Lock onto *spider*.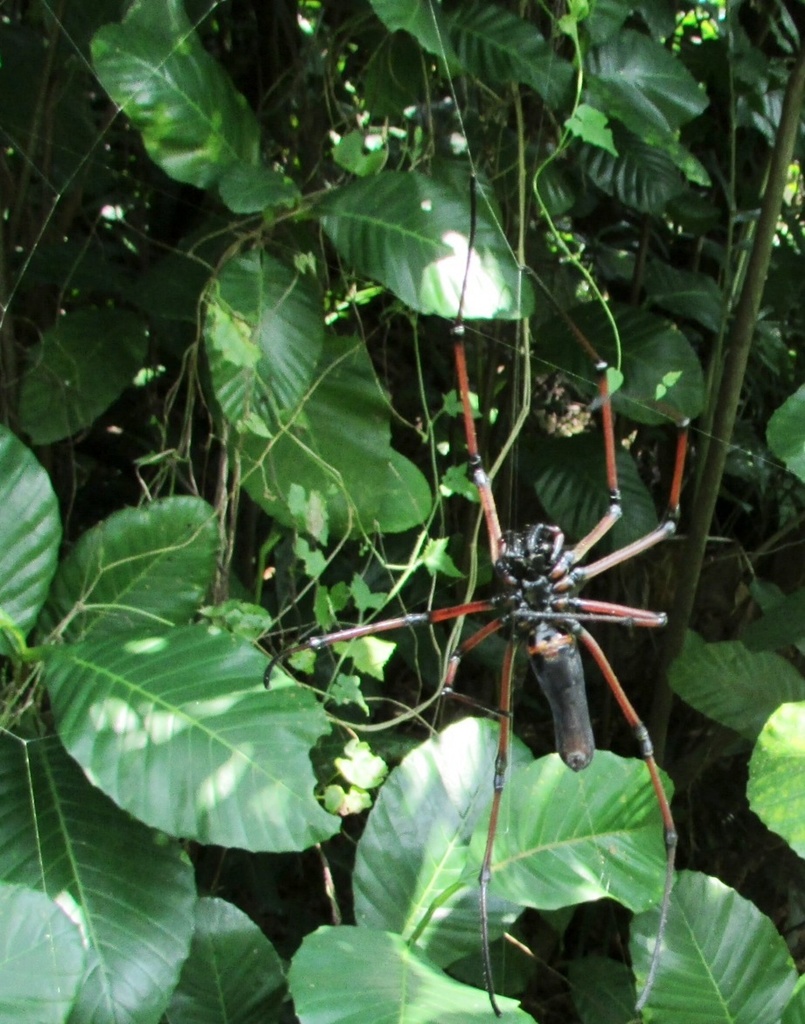
Locked: x1=262, y1=171, x2=690, y2=1017.
